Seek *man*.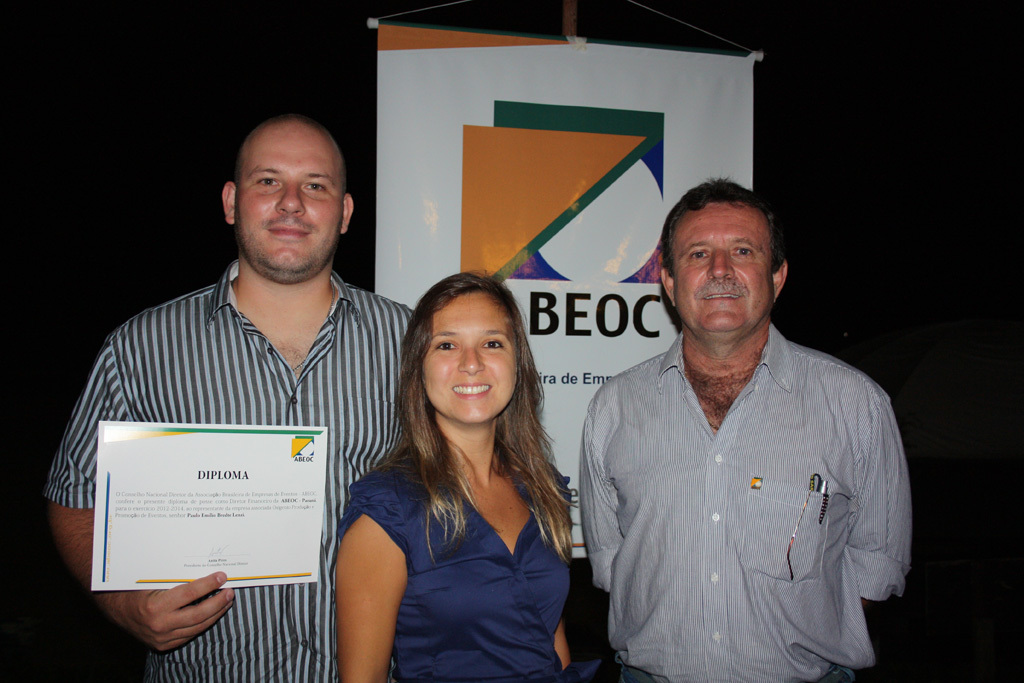
<box>573,174,912,666</box>.
